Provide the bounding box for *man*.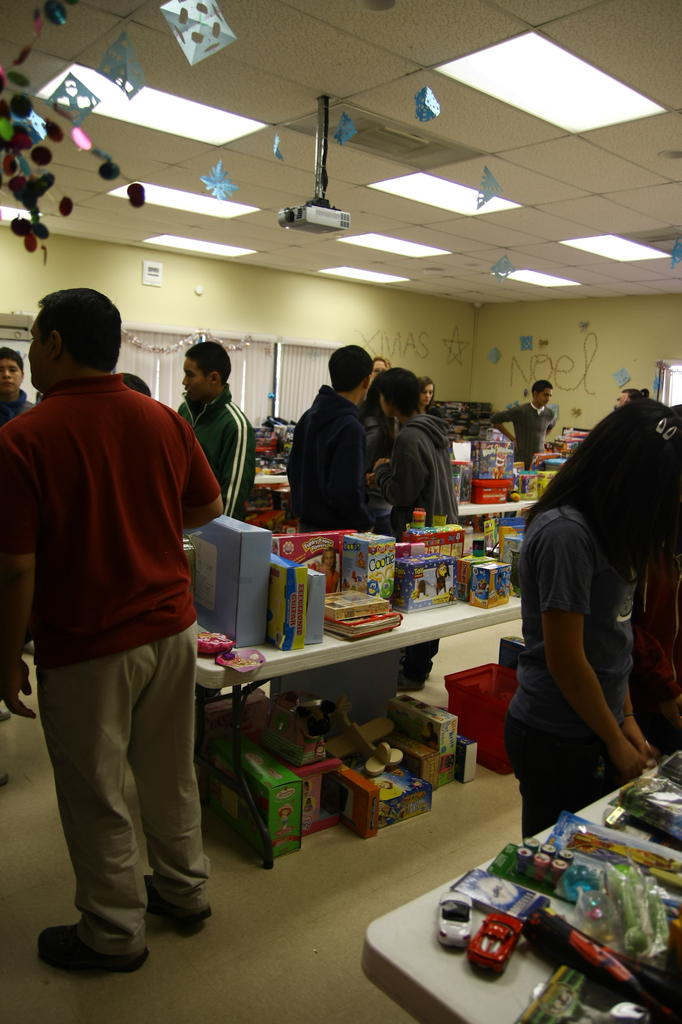
{"x1": 0, "y1": 348, "x2": 38, "y2": 722}.
